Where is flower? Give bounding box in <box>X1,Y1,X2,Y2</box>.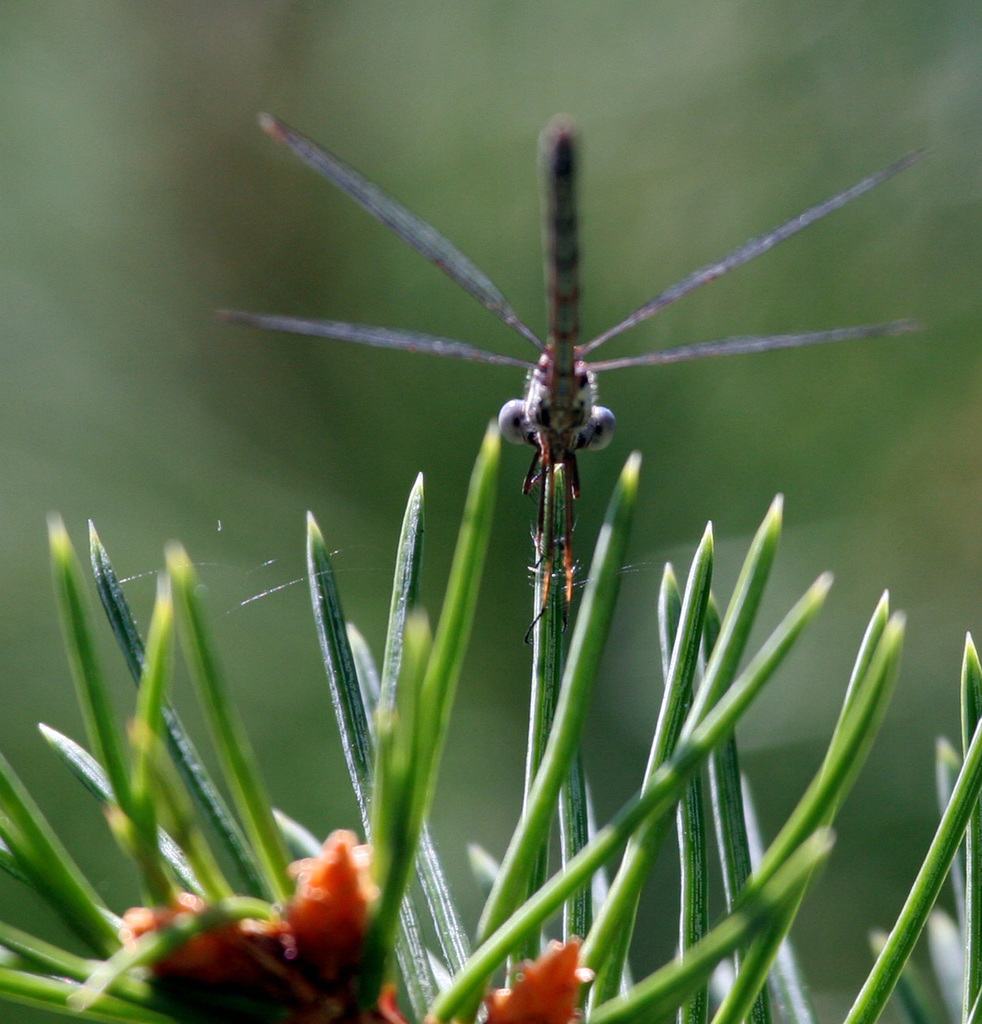
<box>147,822,580,1023</box>.
